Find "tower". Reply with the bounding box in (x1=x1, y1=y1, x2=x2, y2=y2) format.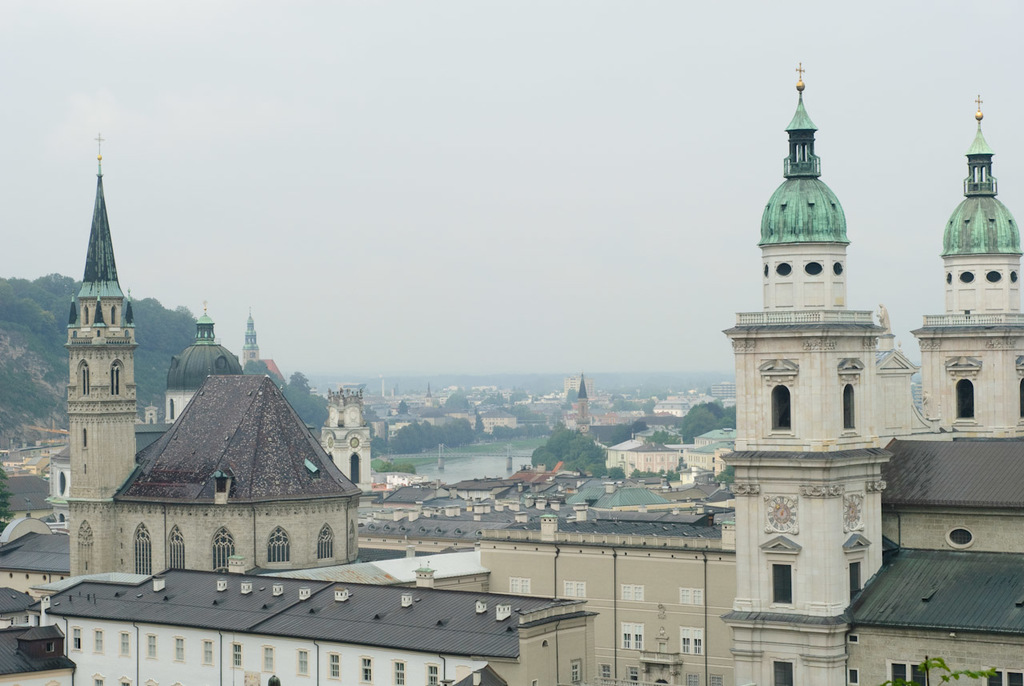
(x1=570, y1=368, x2=586, y2=438).
